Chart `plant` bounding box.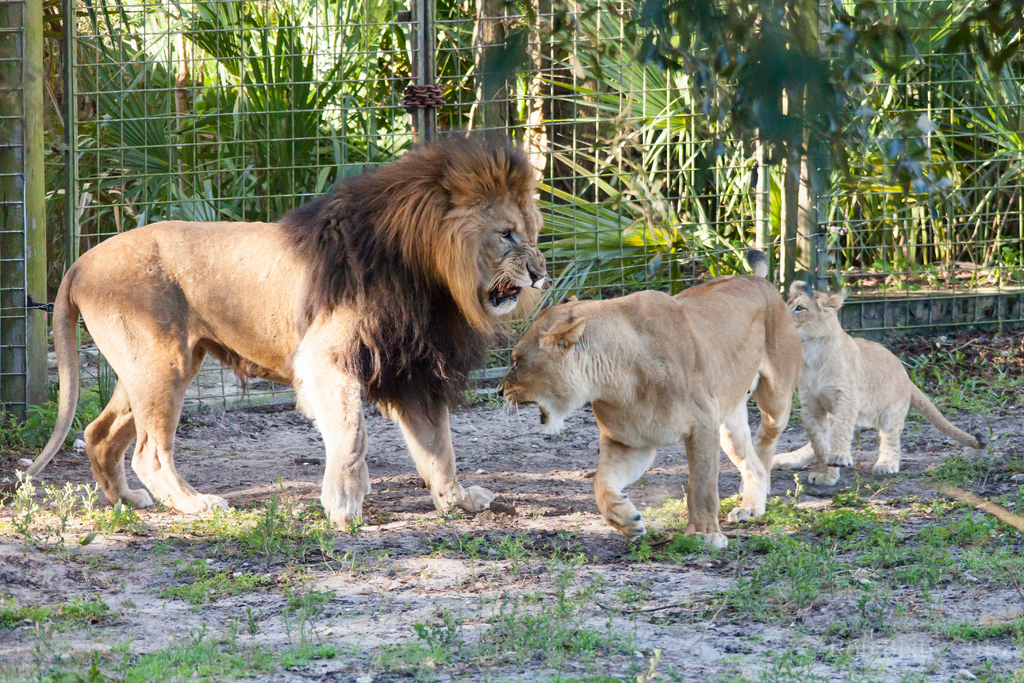
Charted: [left=684, top=595, right=719, bottom=630].
